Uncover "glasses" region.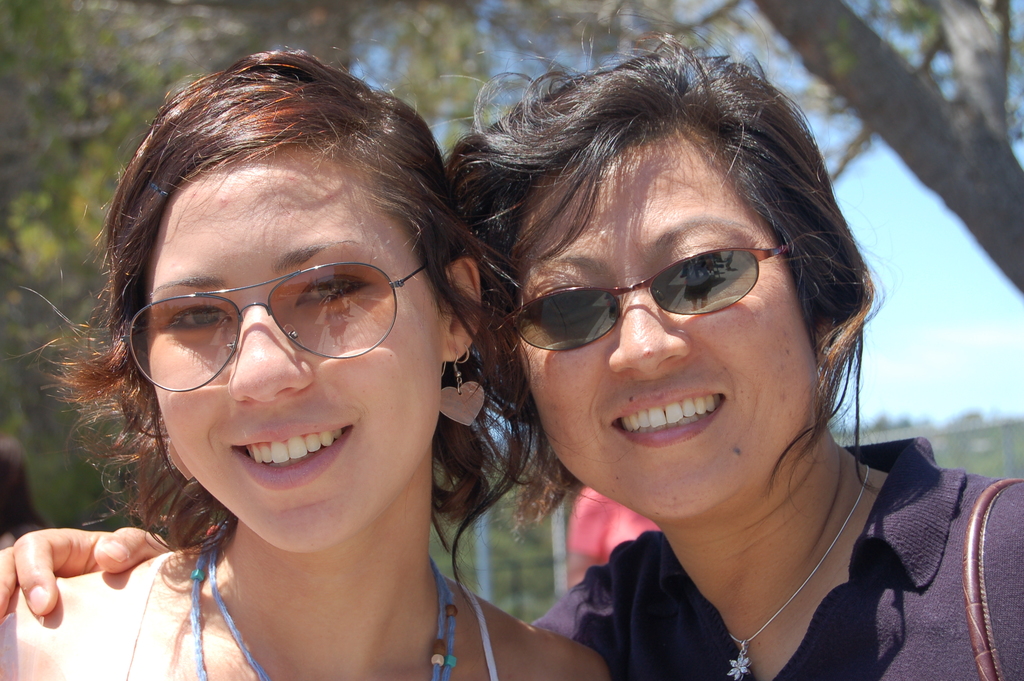
Uncovered: (123, 261, 429, 397).
